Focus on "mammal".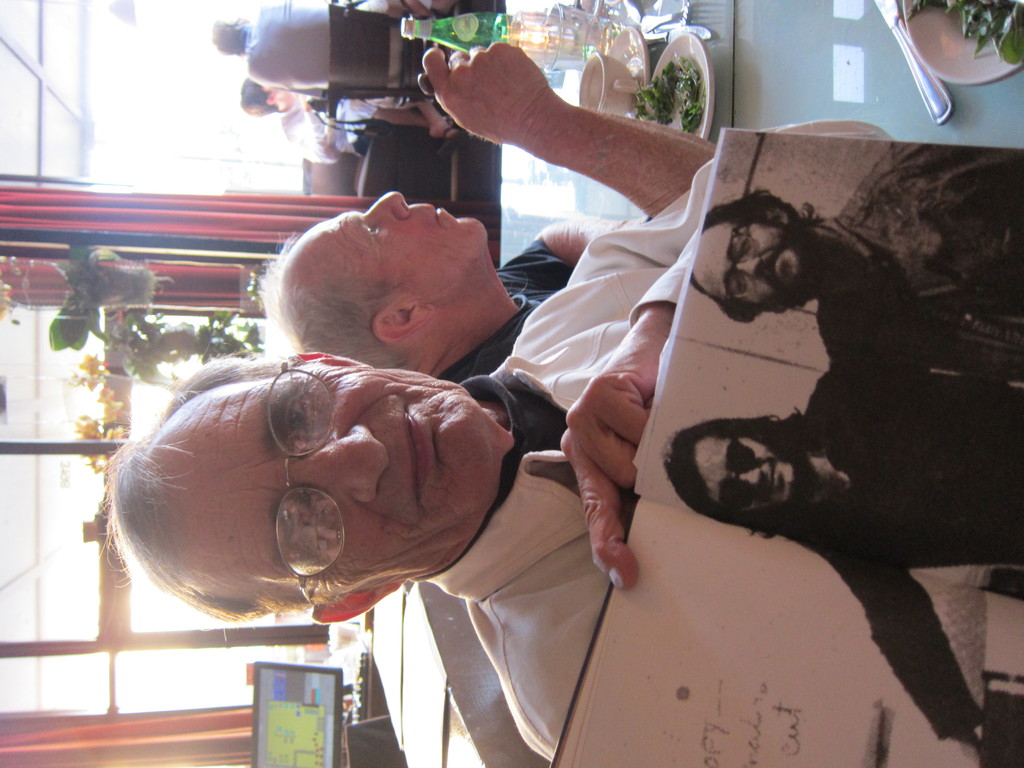
Focused at locate(694, 144, 1023, 401).
